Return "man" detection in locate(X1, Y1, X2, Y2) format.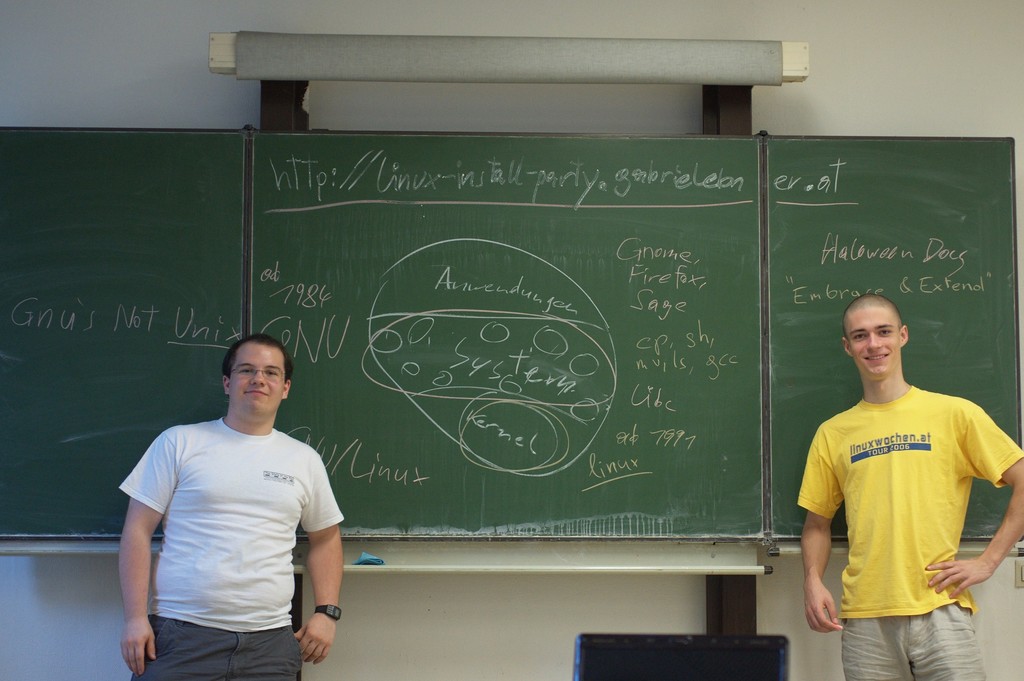
locate(782, 271, 1011, 680).
